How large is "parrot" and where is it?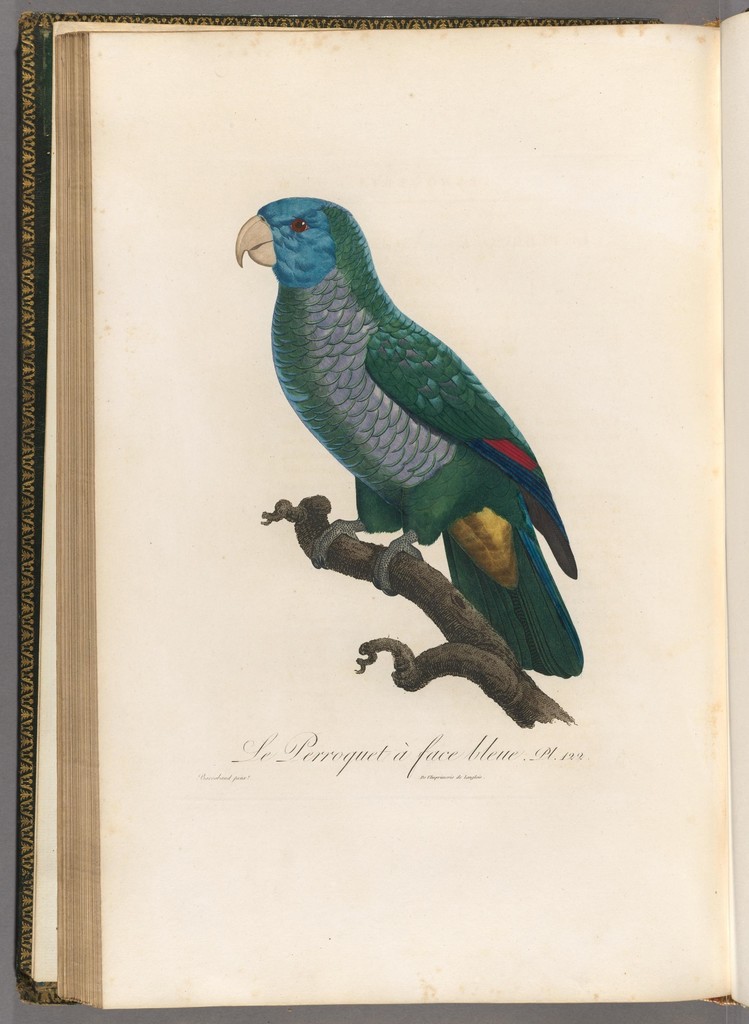
Bounding box: {"x1": 233, "y1": 193, "x2": 586, "y2": 678}.
